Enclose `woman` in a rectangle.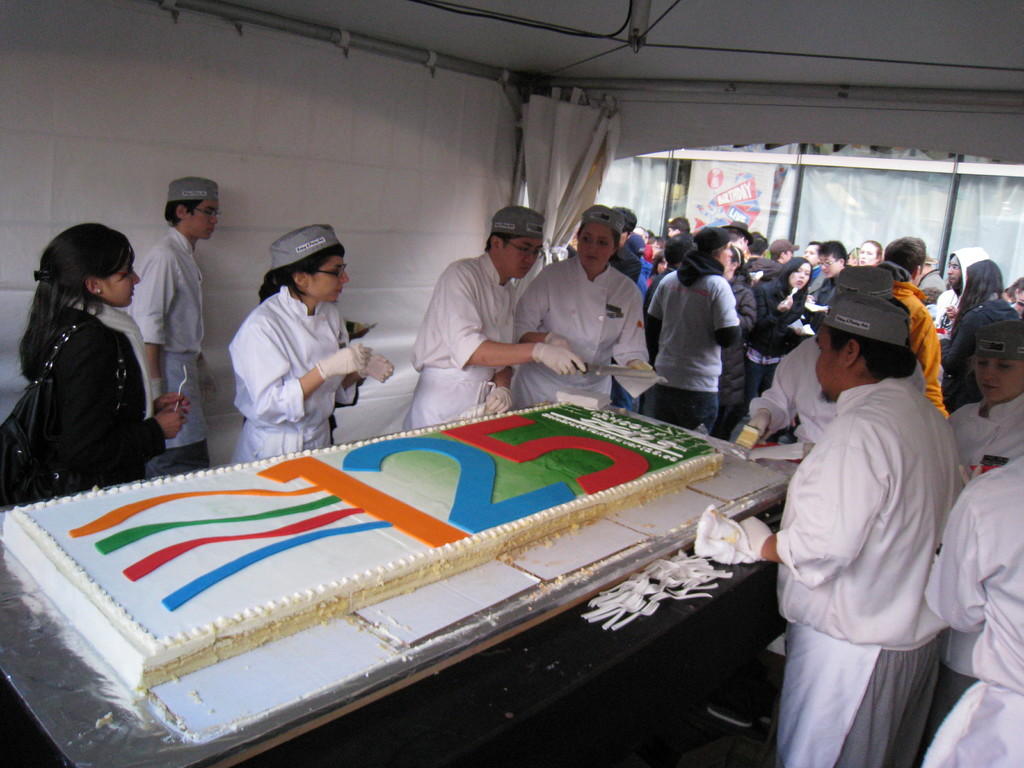
box(223, 228, 396, 470).
